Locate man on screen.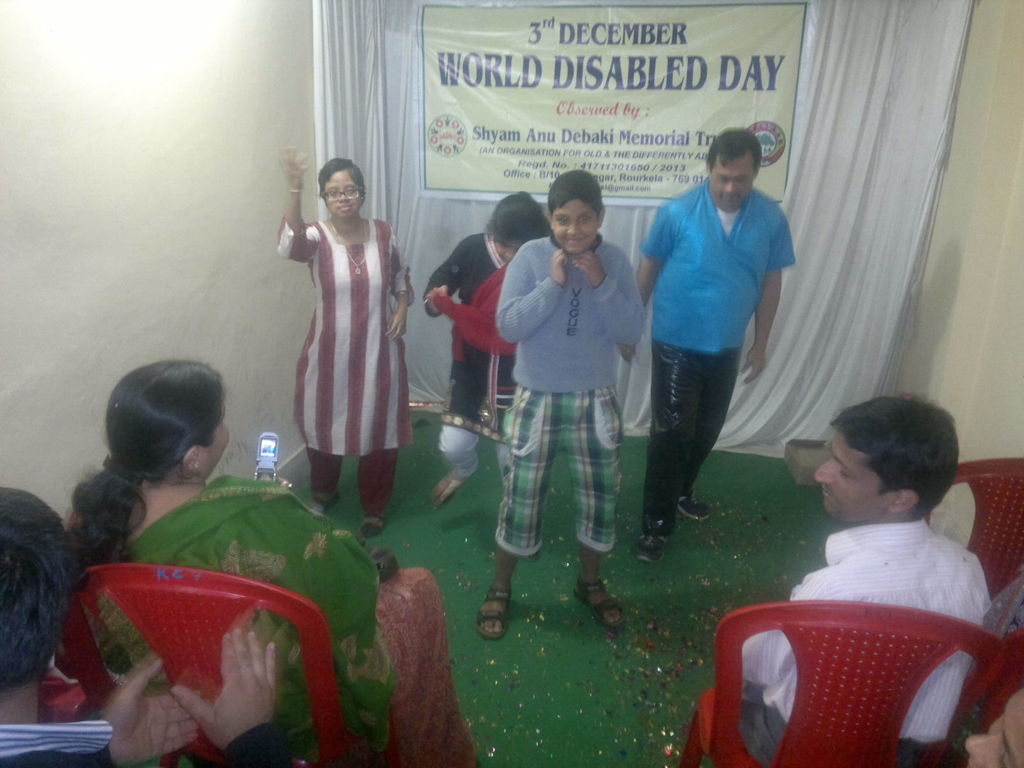
On screen at x1=735 y1=398 x2=995 y2=767.
